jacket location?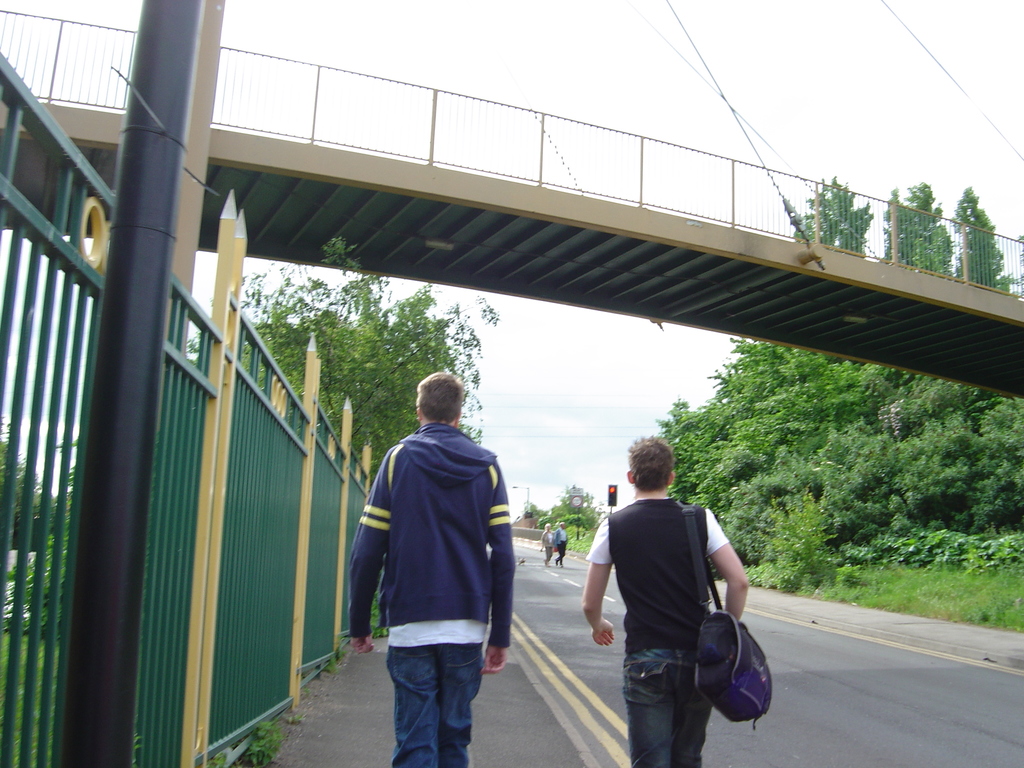
l=346, t=424, r=514, b=655
